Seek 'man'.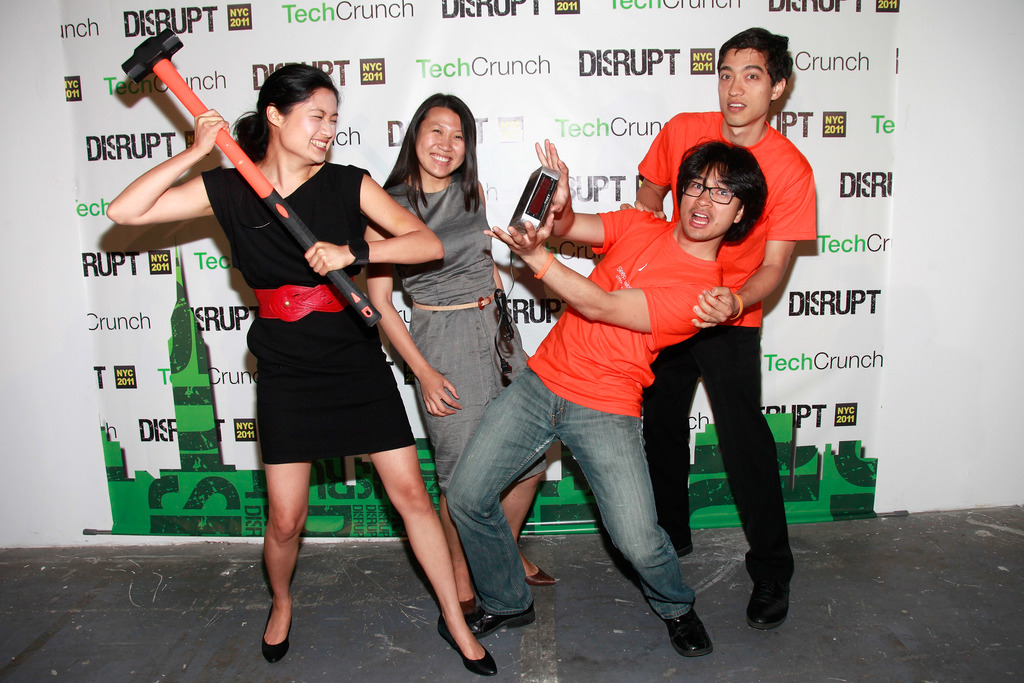
[x1=619, y1=25, x2=819, y2=631].
